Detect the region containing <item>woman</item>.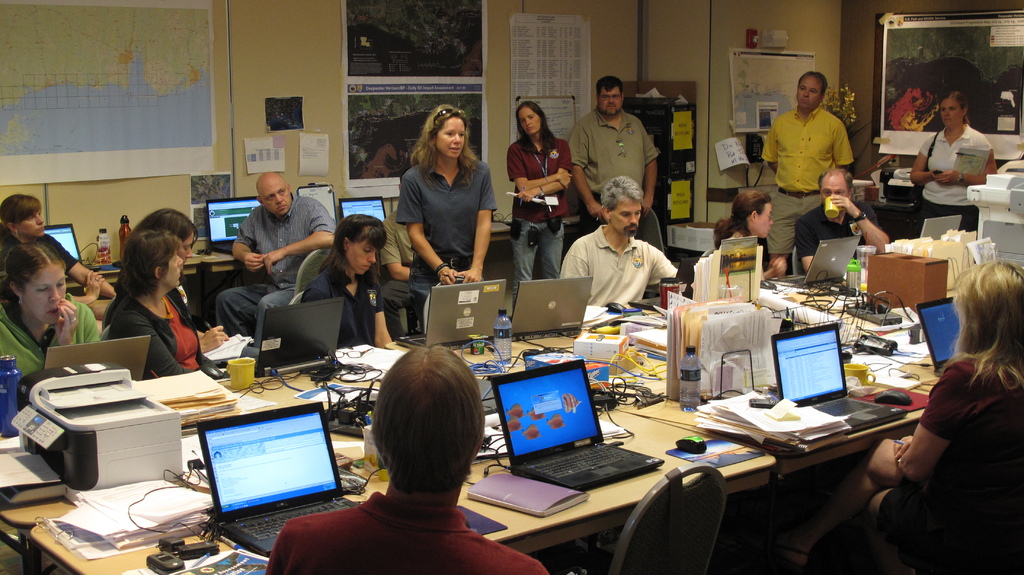
rect(765, 257, 1023, 567).
